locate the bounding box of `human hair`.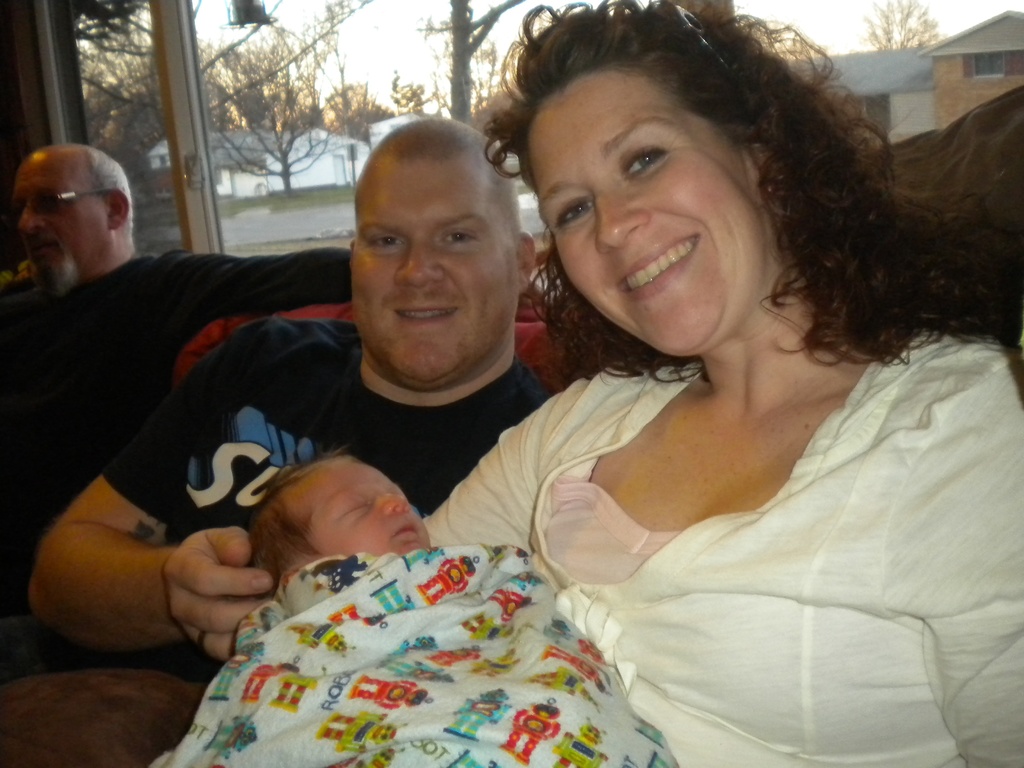
Bounding box: <bbox>88, 143, 132, 220</bbox>.
